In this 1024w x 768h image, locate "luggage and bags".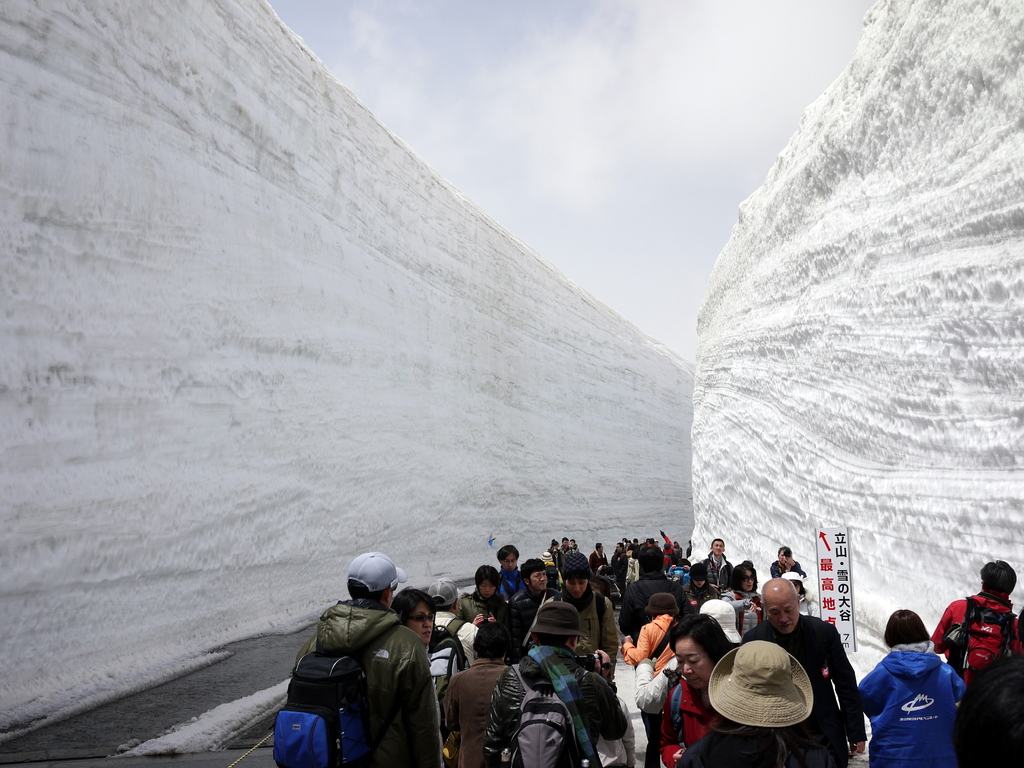
Bounding box: {"x1": 667, "y1": 565, "x2": 685, "y2": 588}.
